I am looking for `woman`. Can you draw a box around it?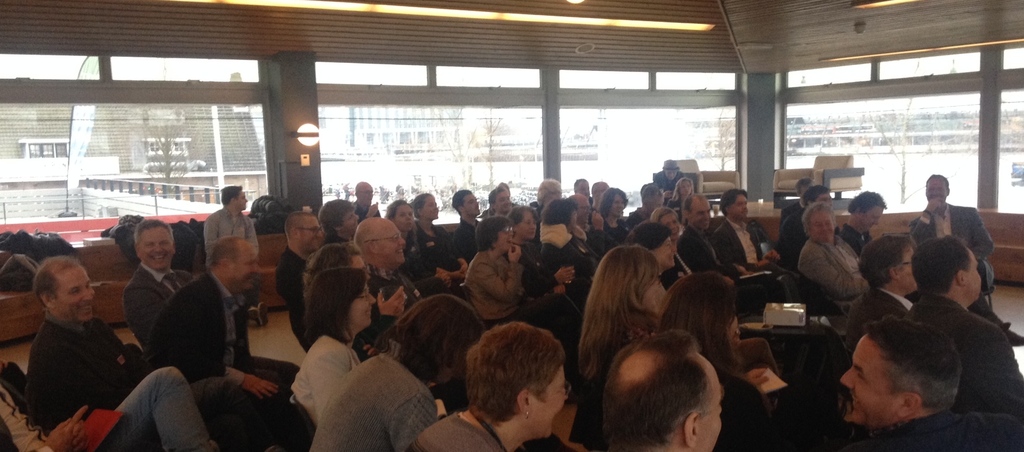
Sure, the bounding box is left=444, top=311, right=593, bottom=451.
